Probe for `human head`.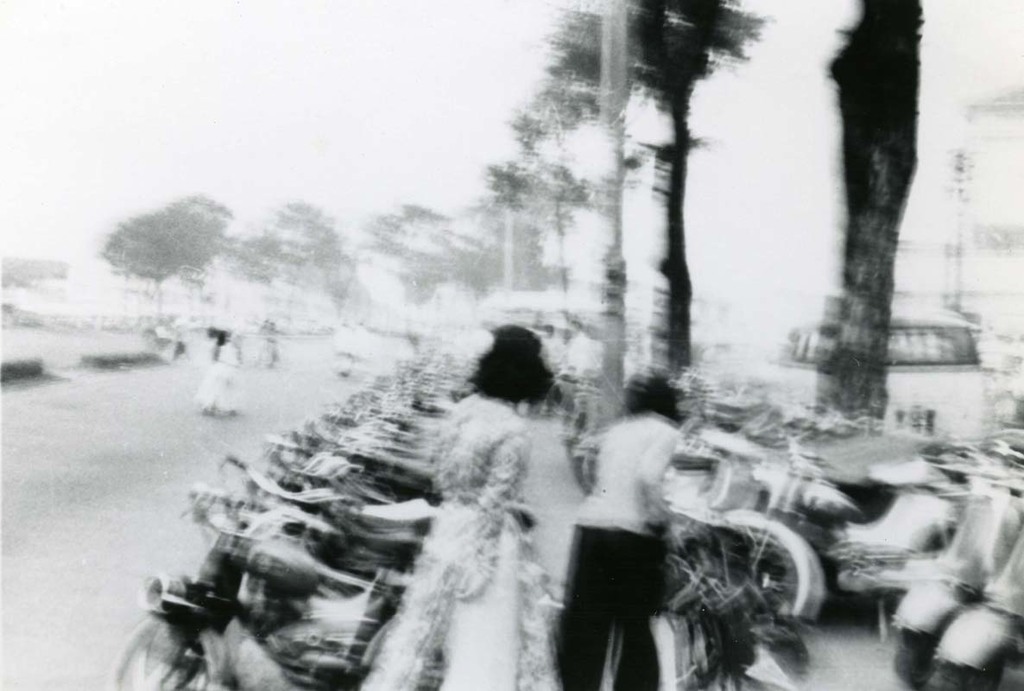
Probe result: detection(629, 377, 686, 423).
